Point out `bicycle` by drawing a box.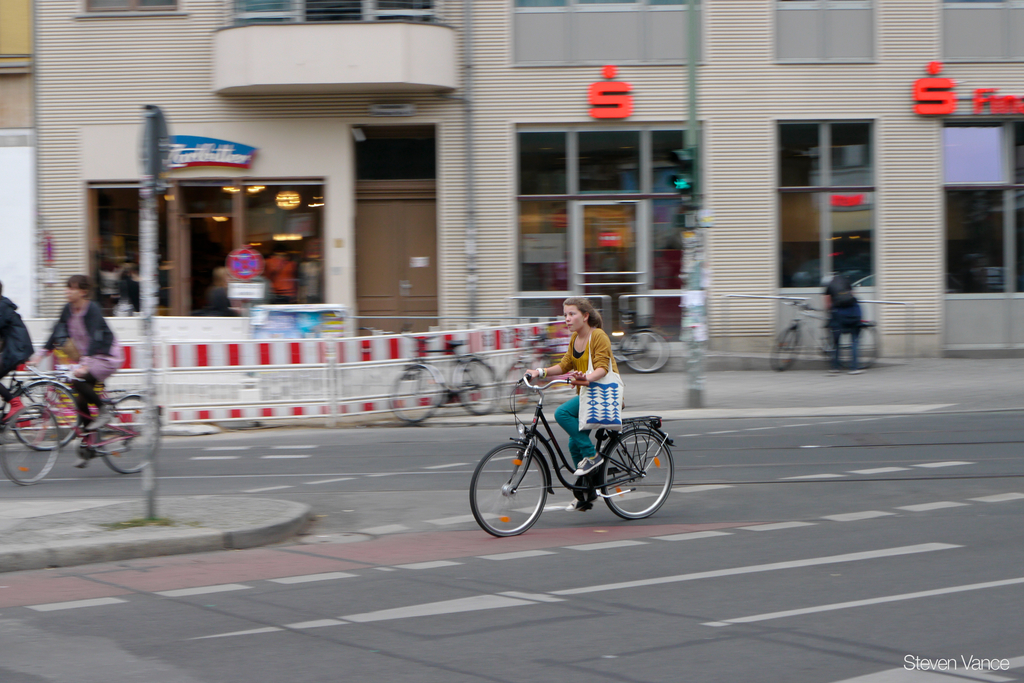
388,337,503,425.
